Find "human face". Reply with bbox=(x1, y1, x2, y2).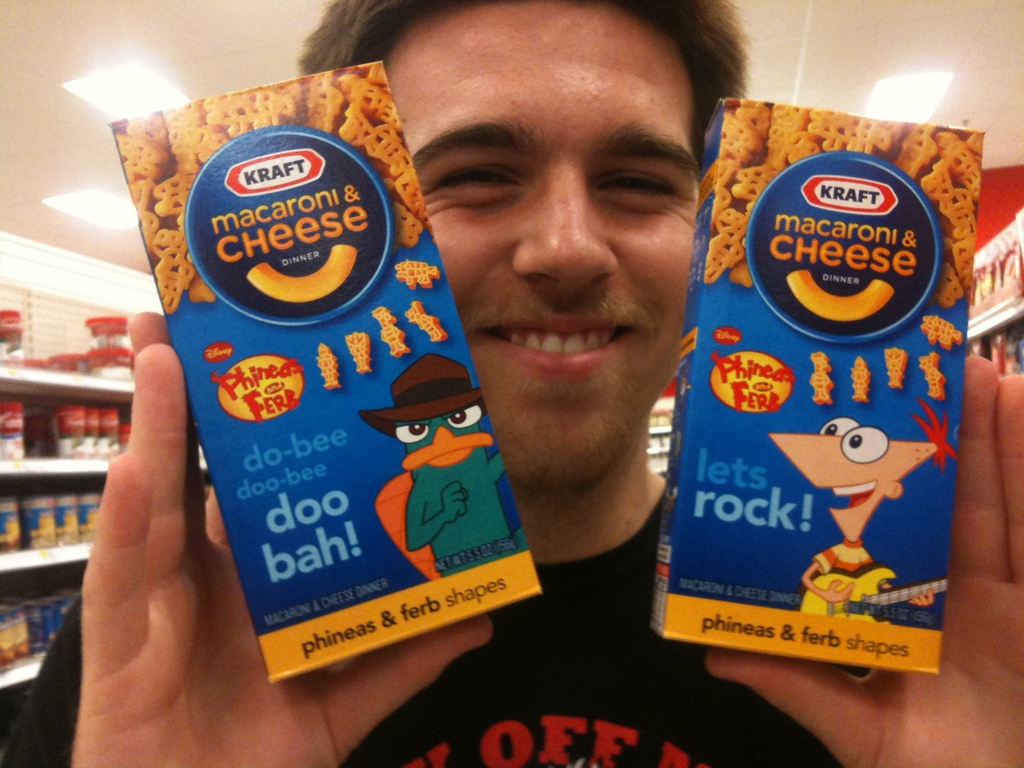
bbox=(379, 0, 699, 493).
